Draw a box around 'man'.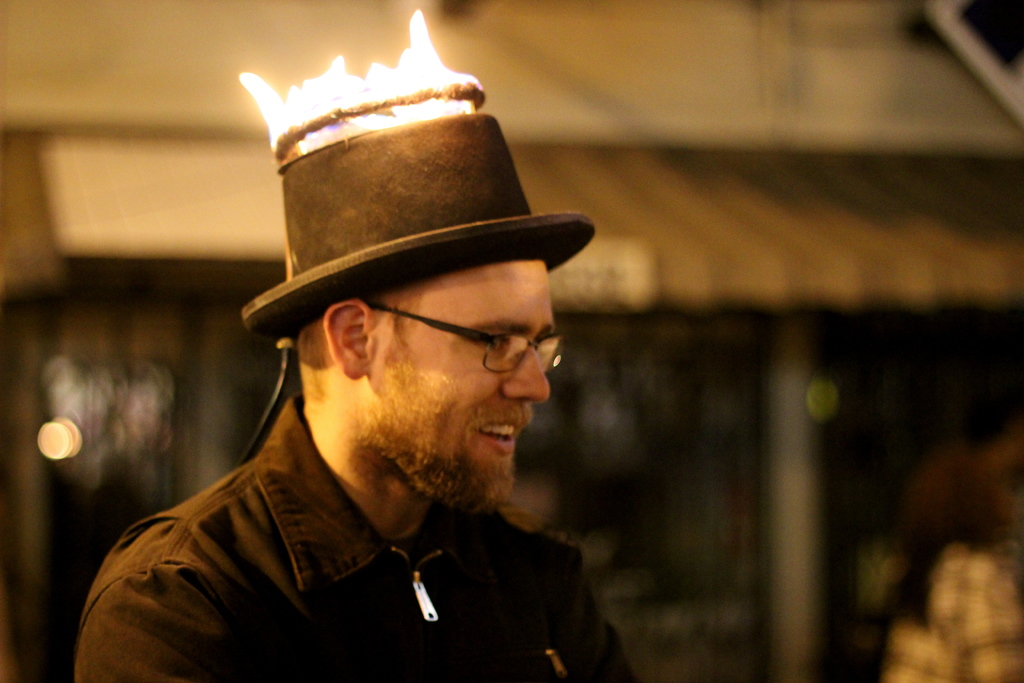
{"left": 73, "top": 52, "right": 676, "bottom": 682}.
